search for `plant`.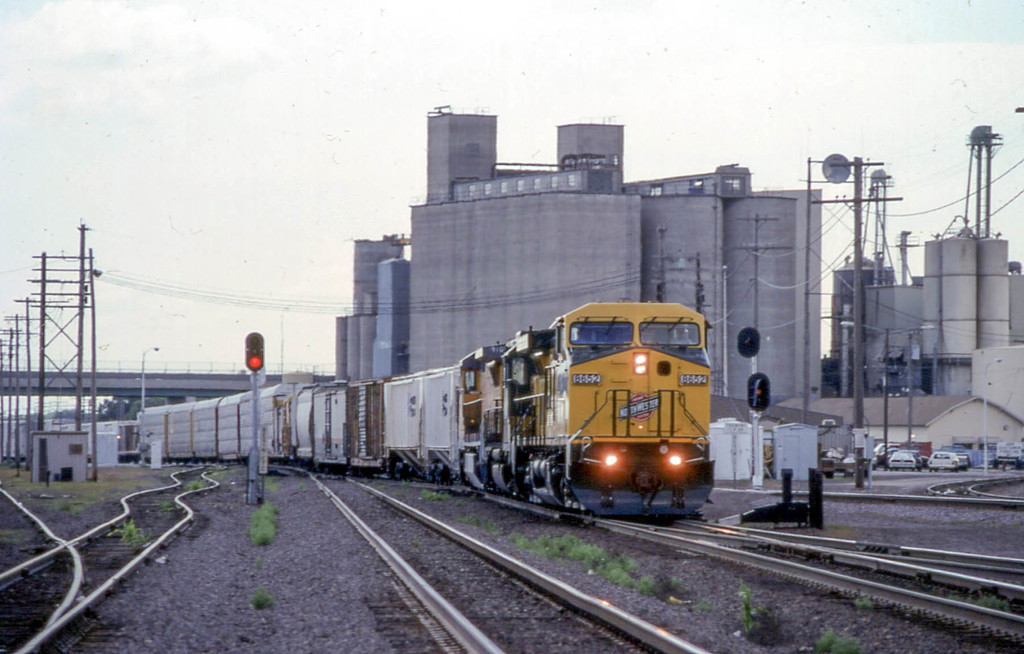
Found at rect(420, 487, 449, 502).
